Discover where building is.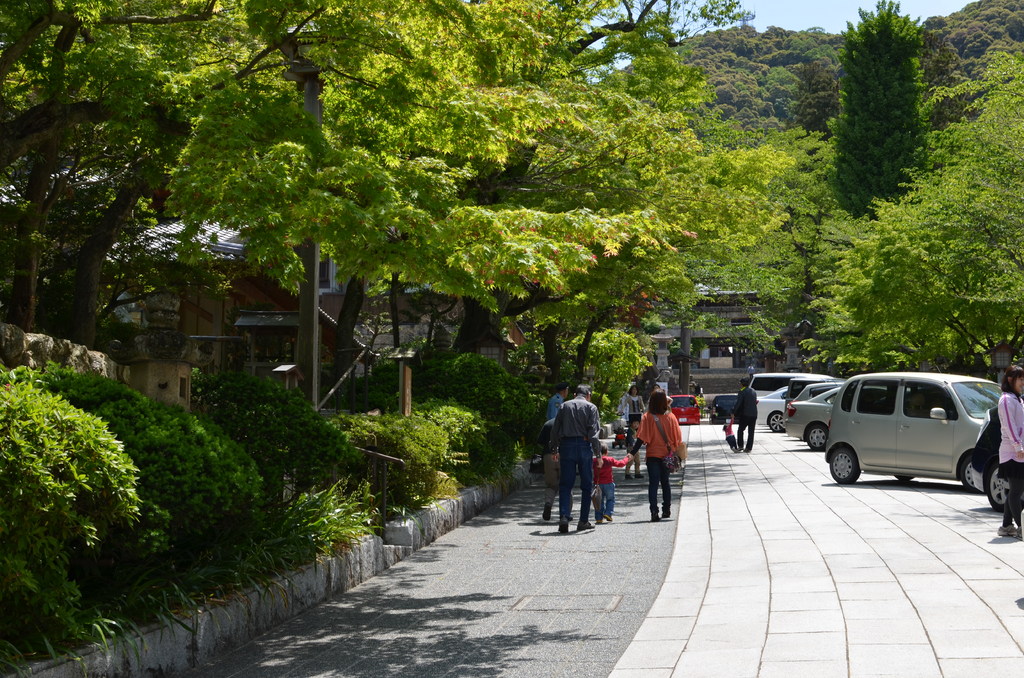
Discovered at 104/210/468/407.
